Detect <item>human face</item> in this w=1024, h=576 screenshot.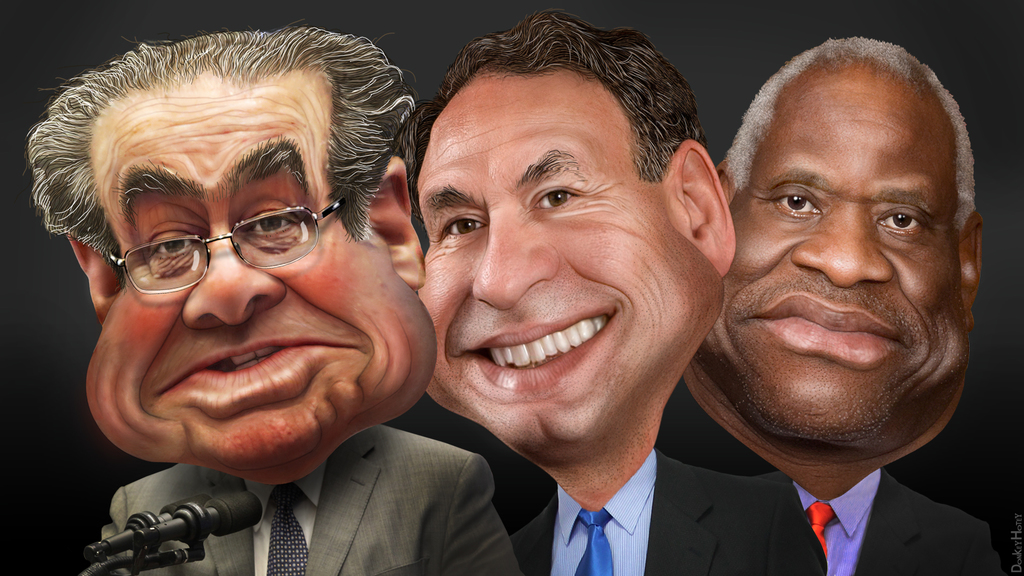
Detection: locate(416, 67, 724, 464).
